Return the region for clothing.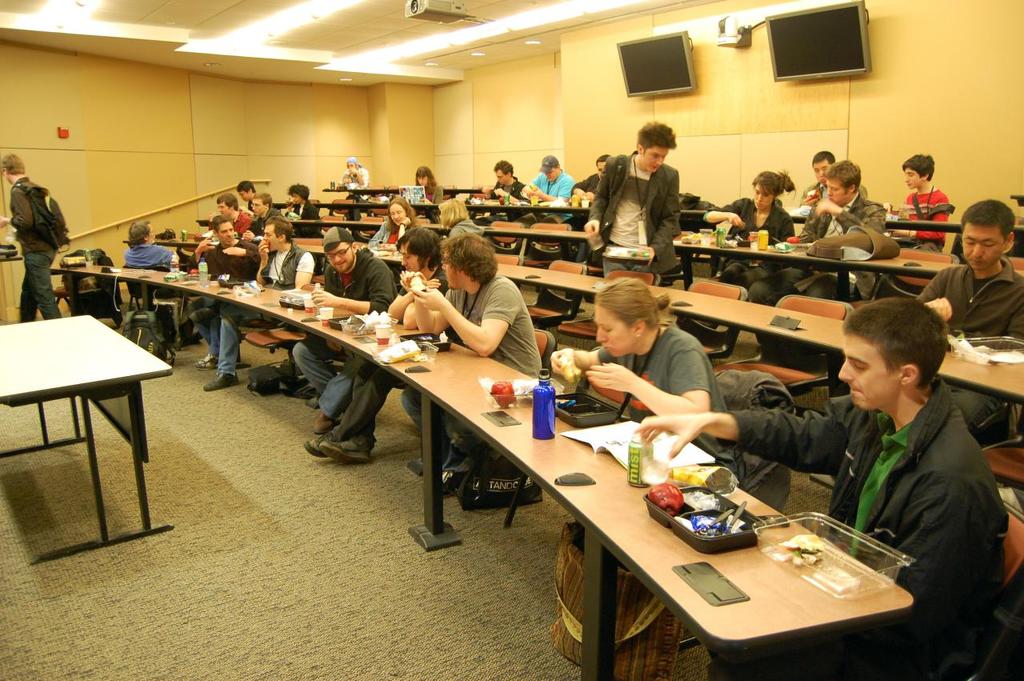
x1=419 y1=182 x2=442 y2=205.
